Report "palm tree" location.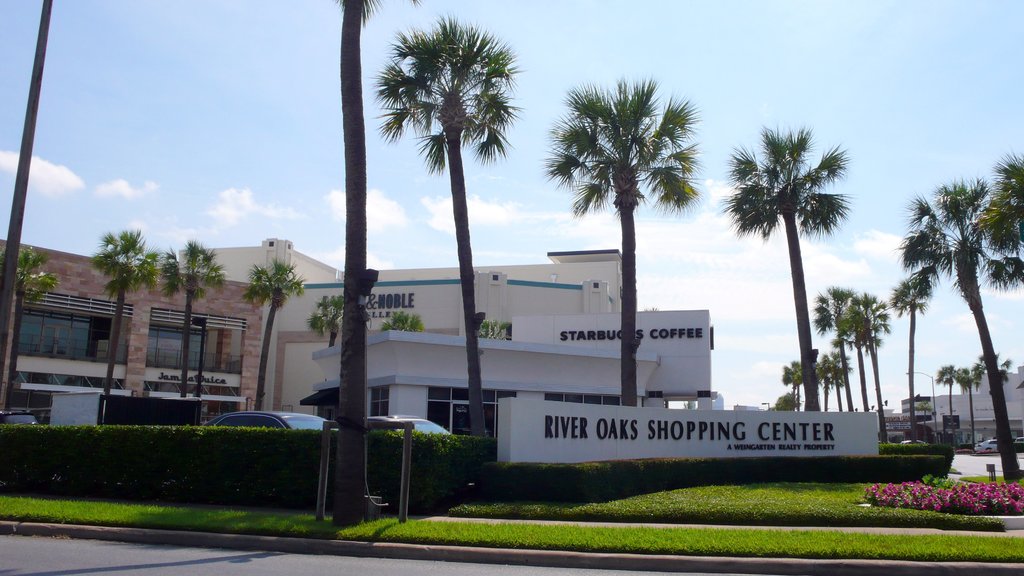
Report: (304, 286, 348, 350).
